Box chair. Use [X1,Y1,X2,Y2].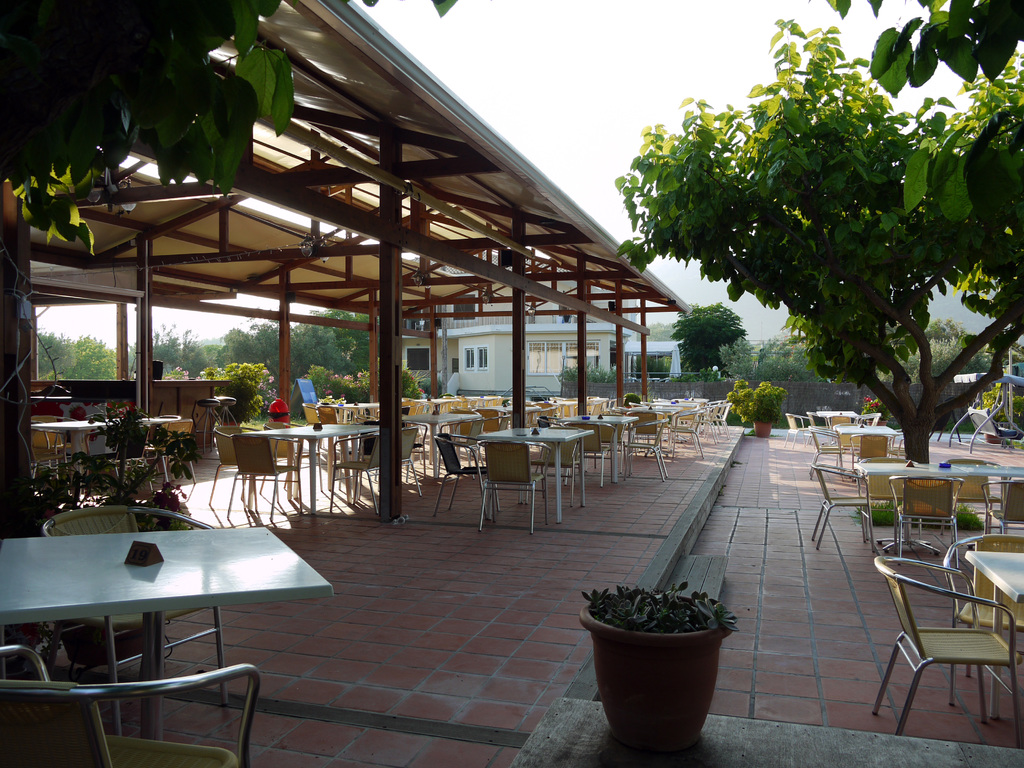
[856,411,879,423].
